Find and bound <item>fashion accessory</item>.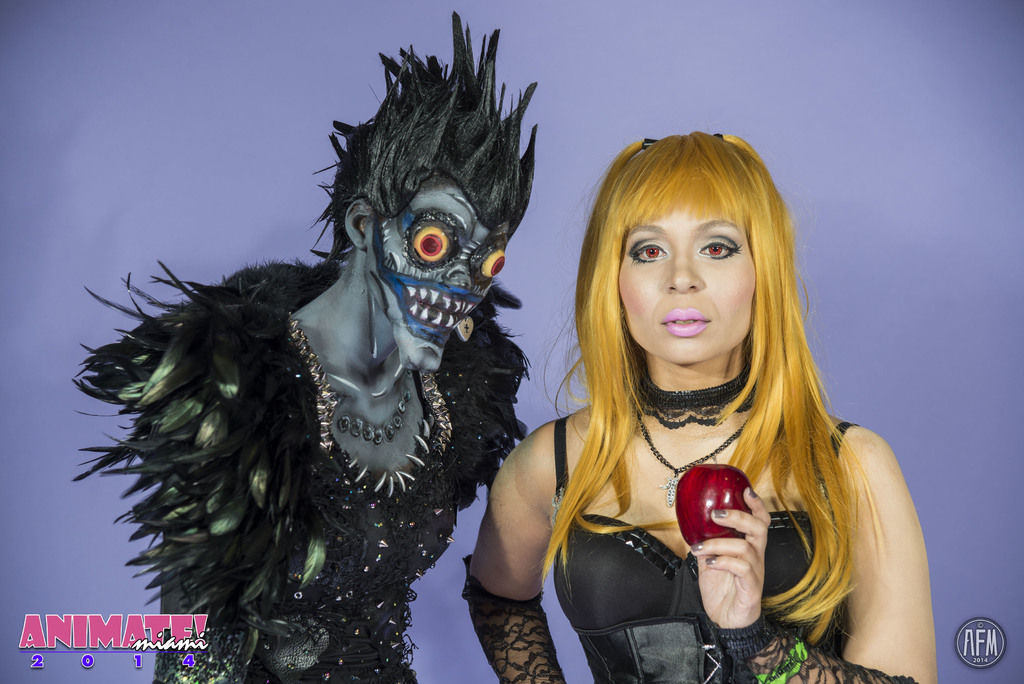
Bound: <bbox>339, 368, 417, 448</bbox>.
